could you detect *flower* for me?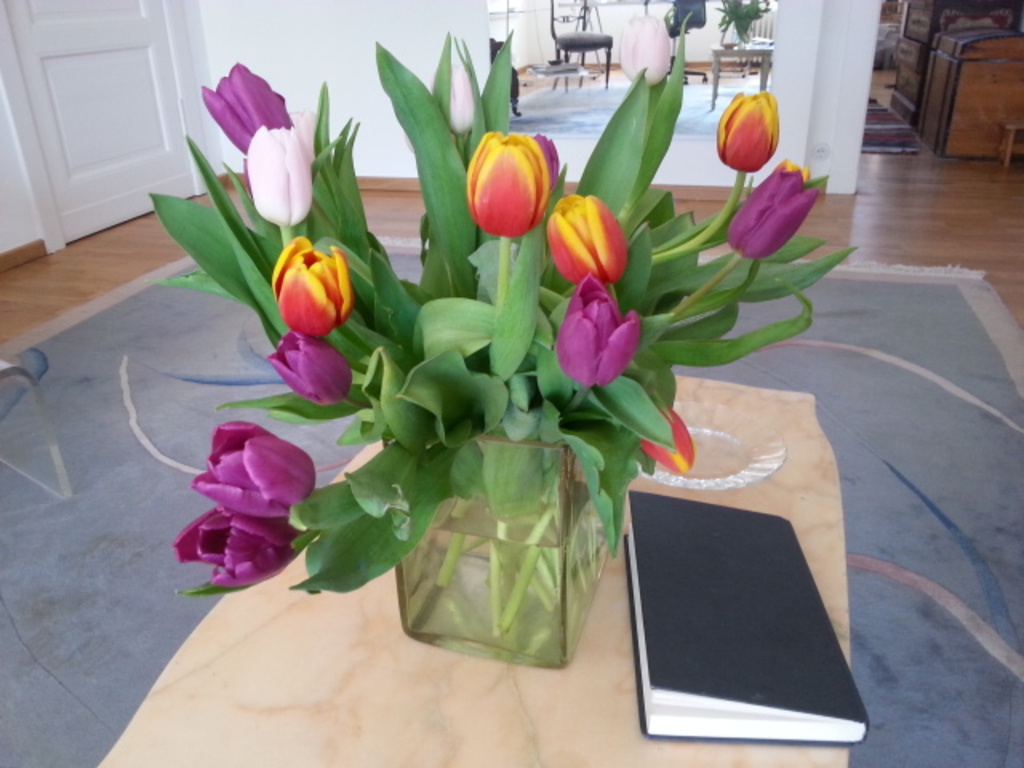
Detection result: <bbox>171, 506, 304, 595</bbox>.
